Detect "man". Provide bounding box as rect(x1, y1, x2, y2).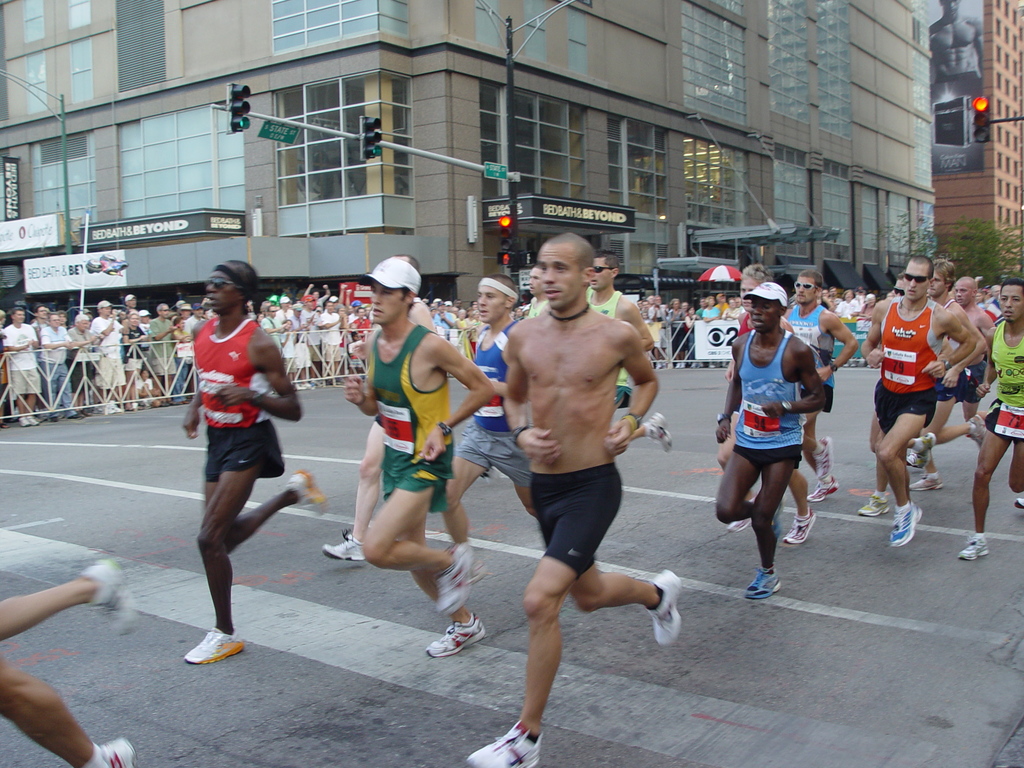
rect(475, 232, 669, 749).
